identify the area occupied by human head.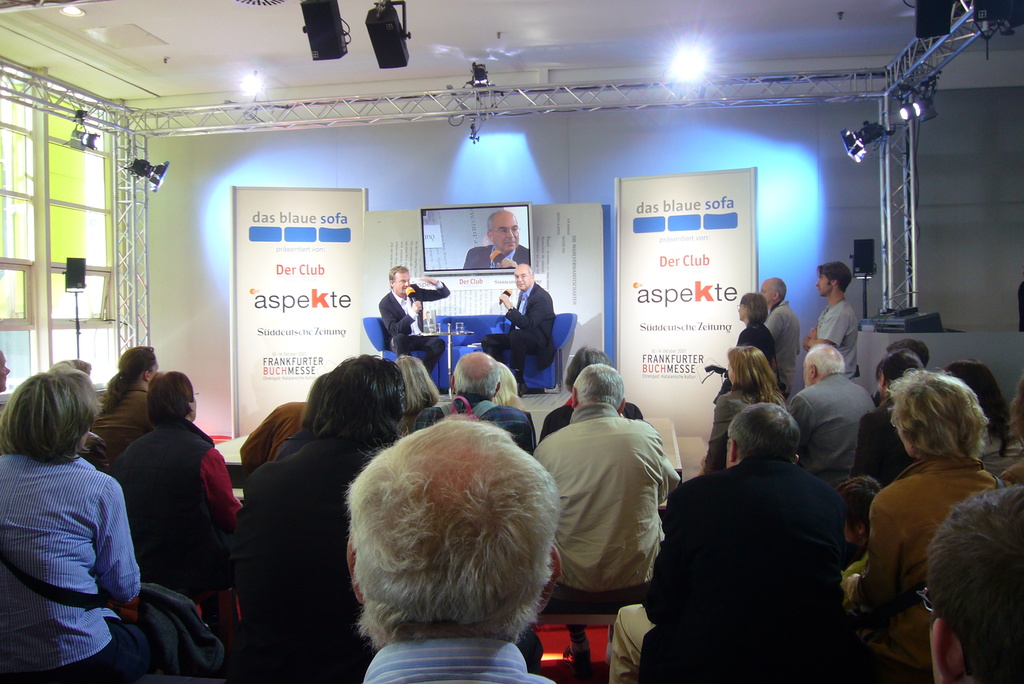
Area: detection(801, 341, 845, 386).
